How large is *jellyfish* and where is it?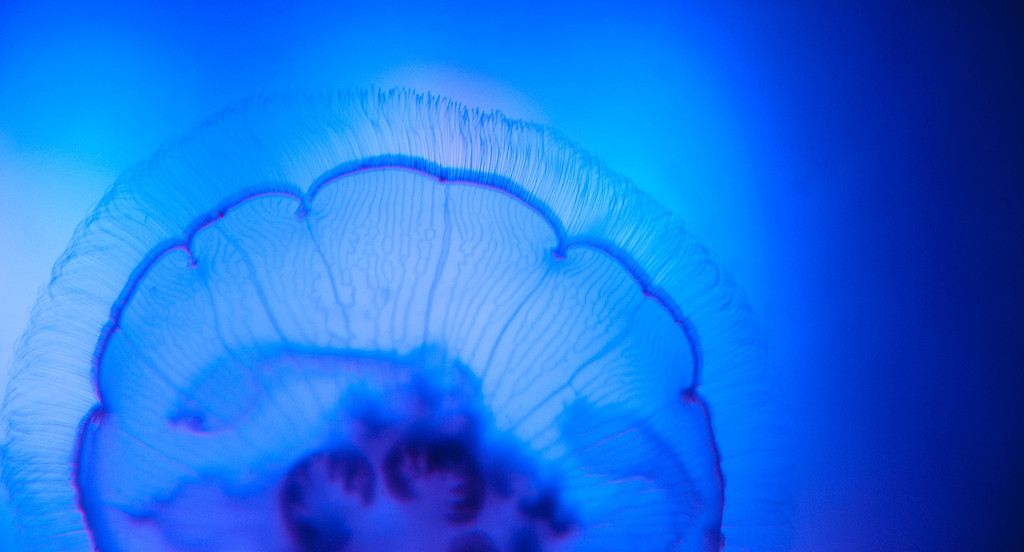
Bounding box: [50,93,789,551].
